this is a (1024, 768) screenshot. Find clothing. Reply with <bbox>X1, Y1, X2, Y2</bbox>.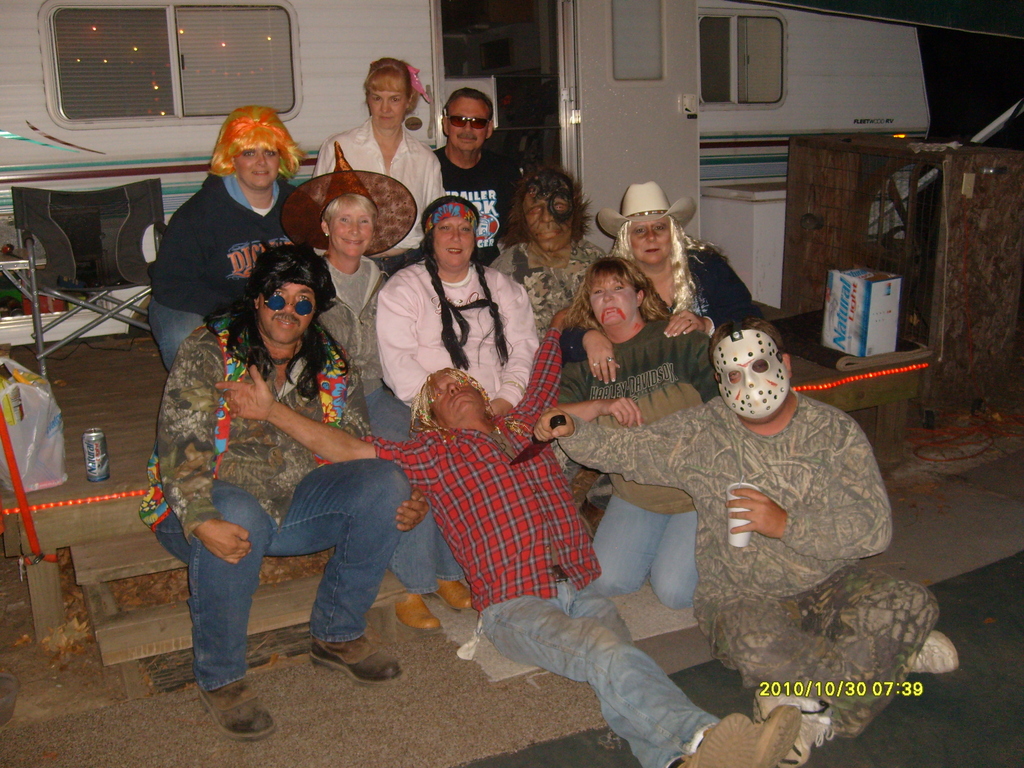
<bbox>368, 254, 548, 444</bbox>.
